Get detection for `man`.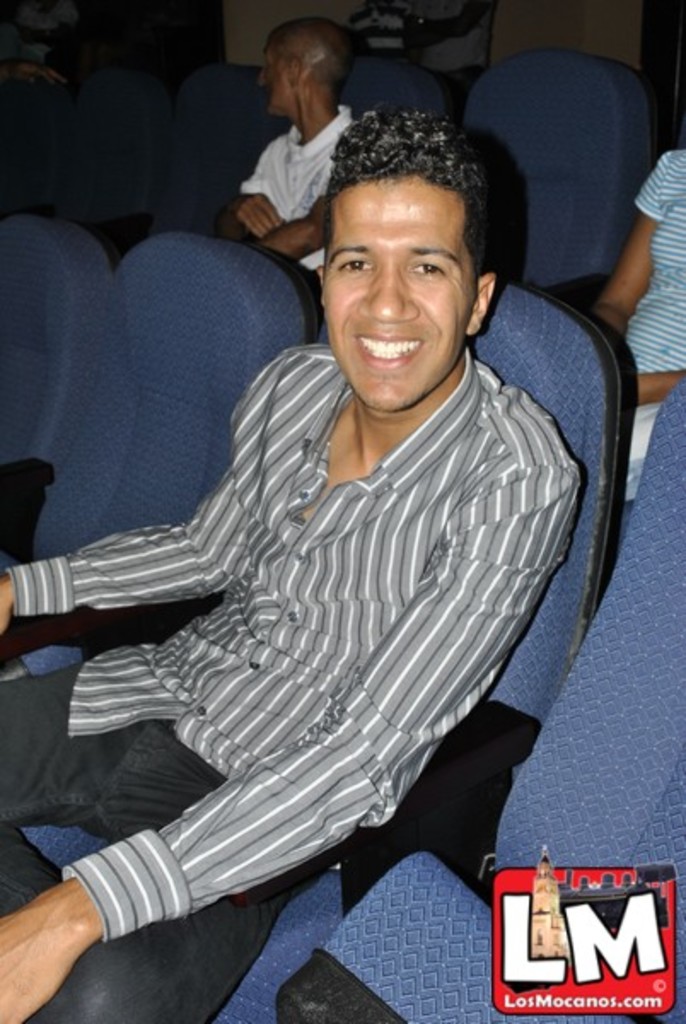
Detection: detection(61, 87, 640, 952).
